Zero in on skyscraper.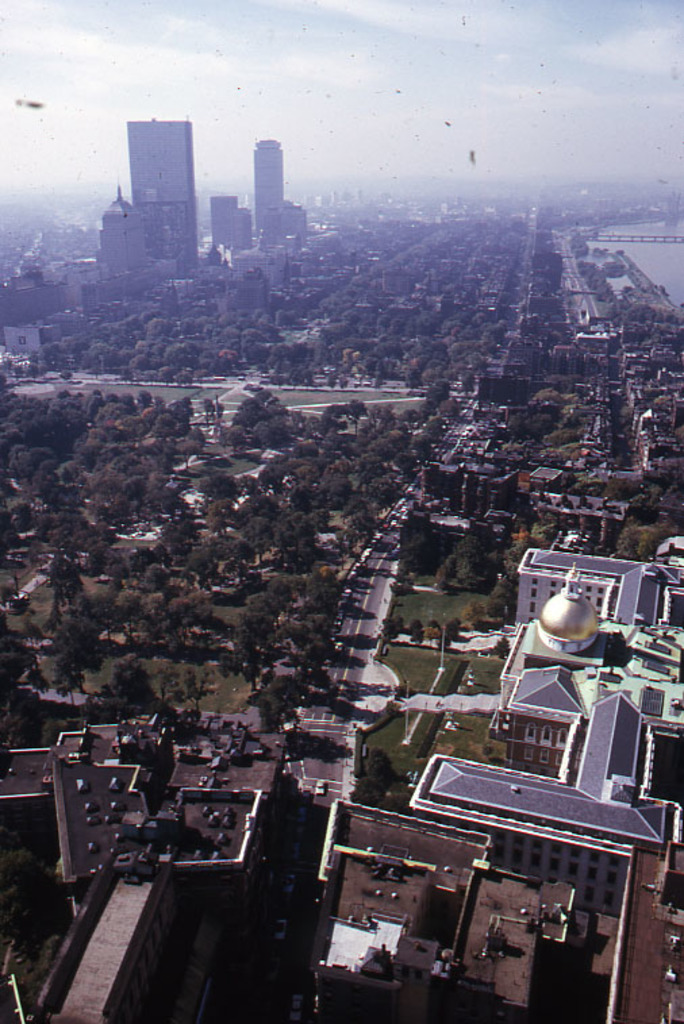
Zeroed in: (122,104,204,266).
